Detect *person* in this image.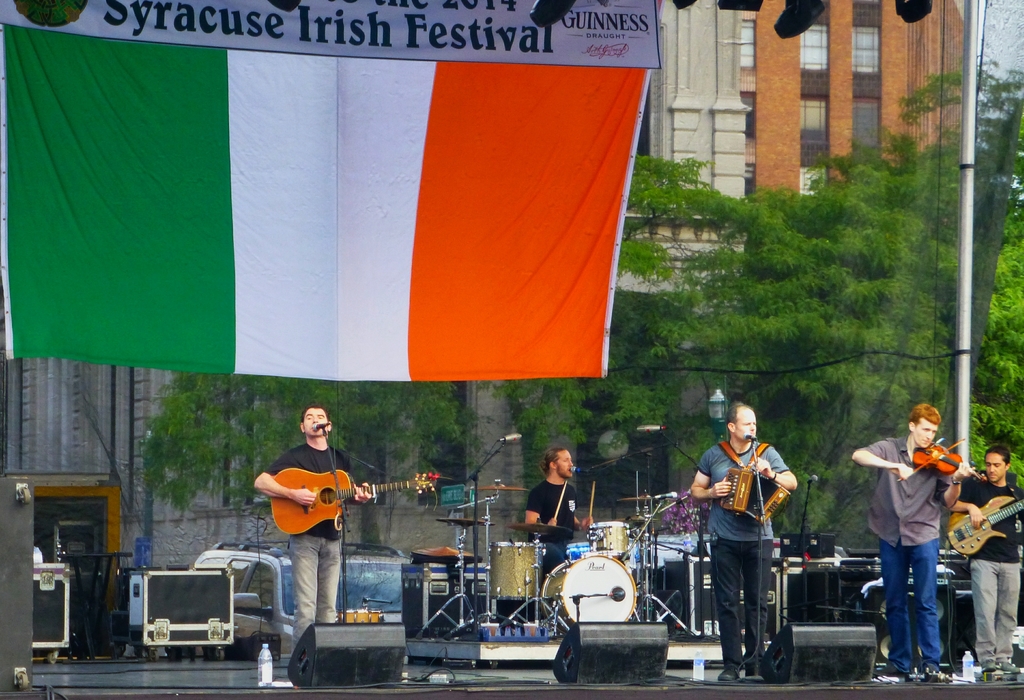
Detection: x1=951, y1=446, x2=1023, y2=672.
